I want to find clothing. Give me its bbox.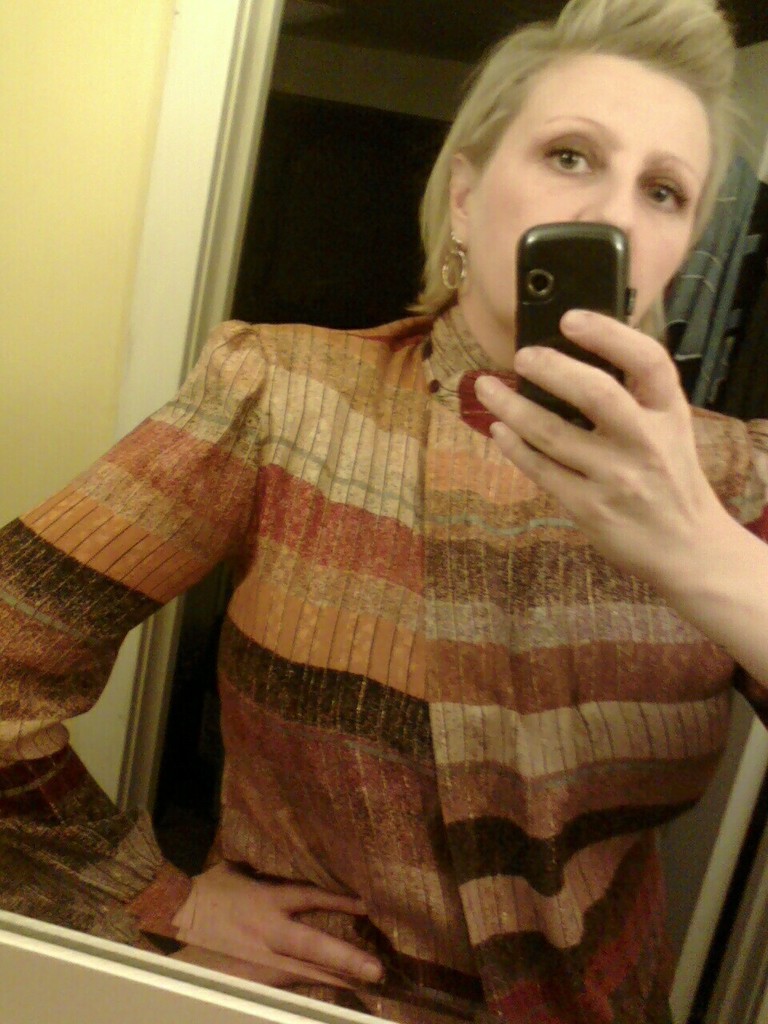
{"left": 0, "top": 298, "right": 767, "bottom": 1023}.
